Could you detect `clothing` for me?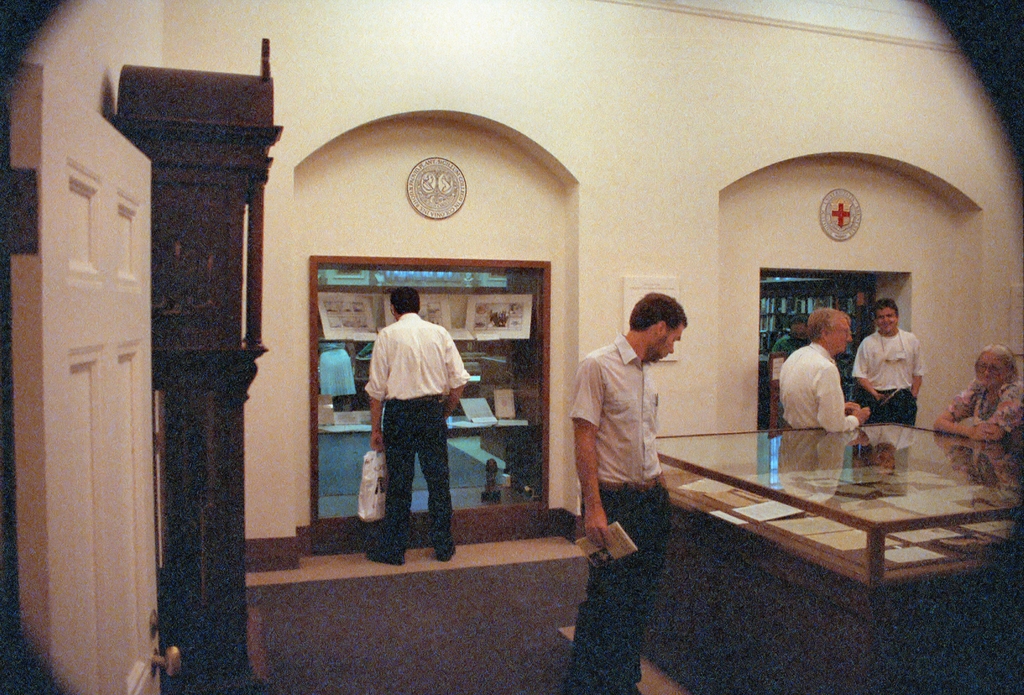
Detection result: bbox(772, 340, 861, 438).
